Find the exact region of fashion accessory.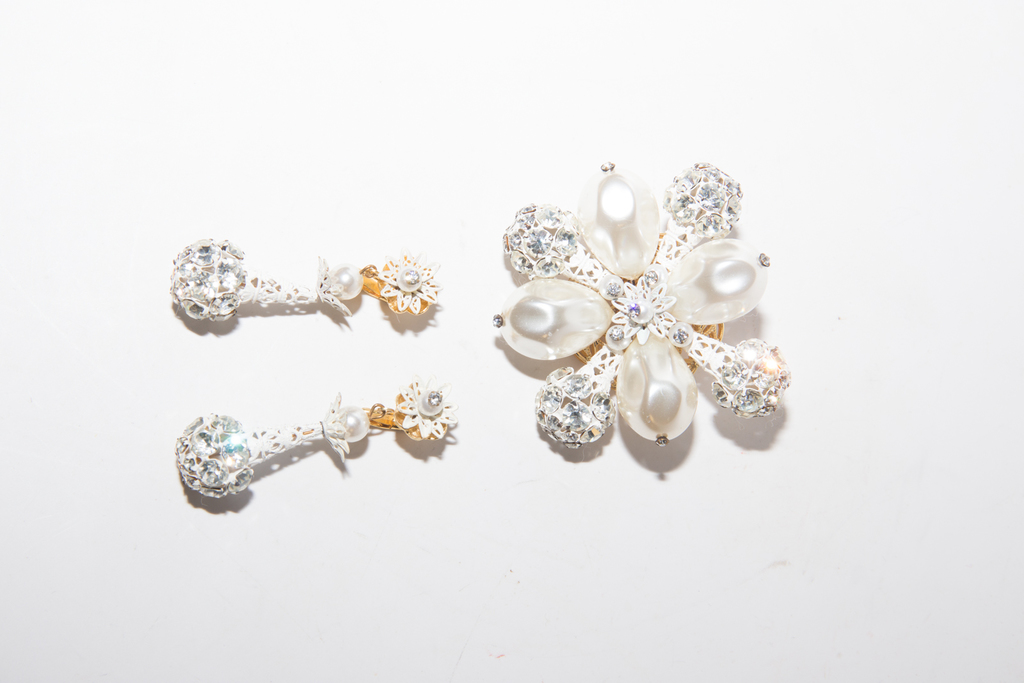
Exact region: locate(166, 237, 440, 339).
